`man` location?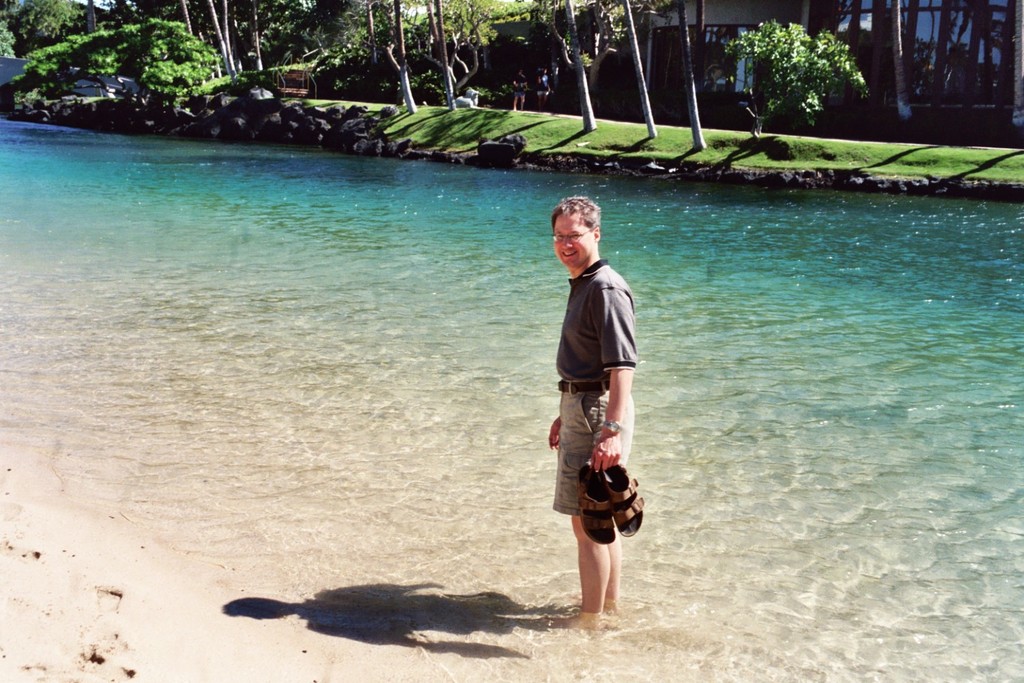
536, 200, 653, 625
